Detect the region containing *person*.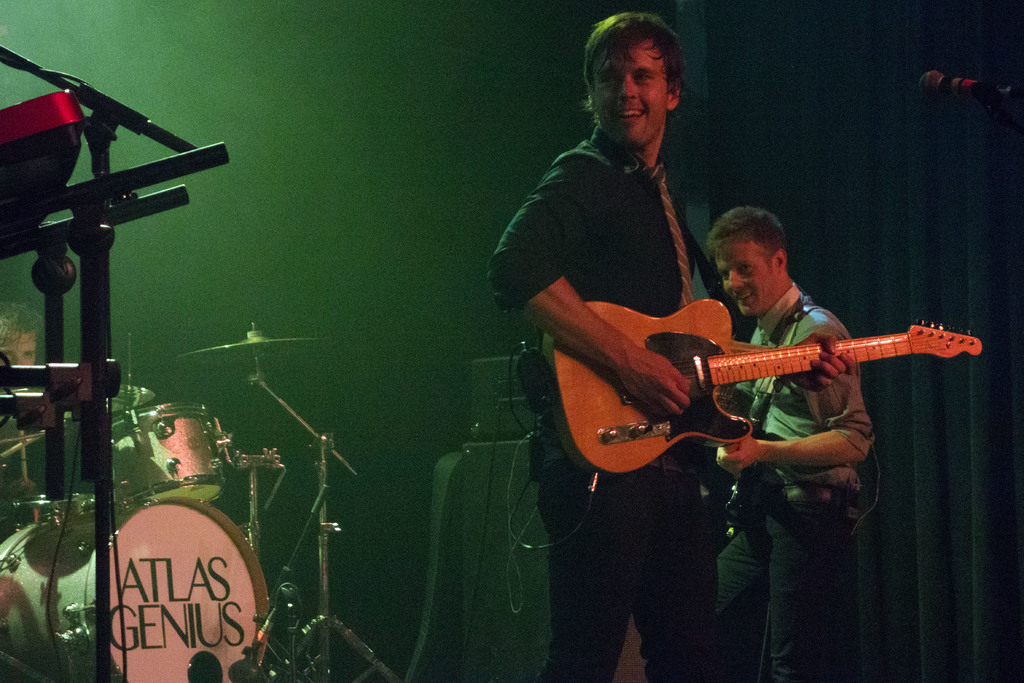
[left=0, top=302, right=42, bottom=366].
